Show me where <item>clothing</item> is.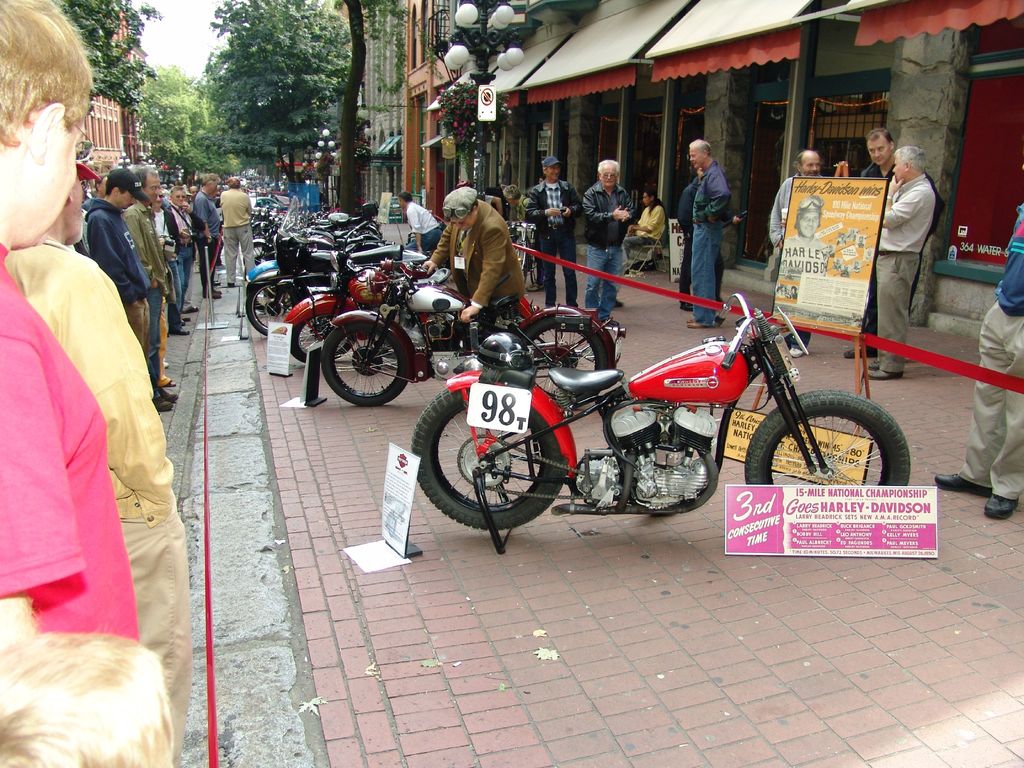
<item>clothing</item> is at (left=689, top=160, right=731, bottom=325).
